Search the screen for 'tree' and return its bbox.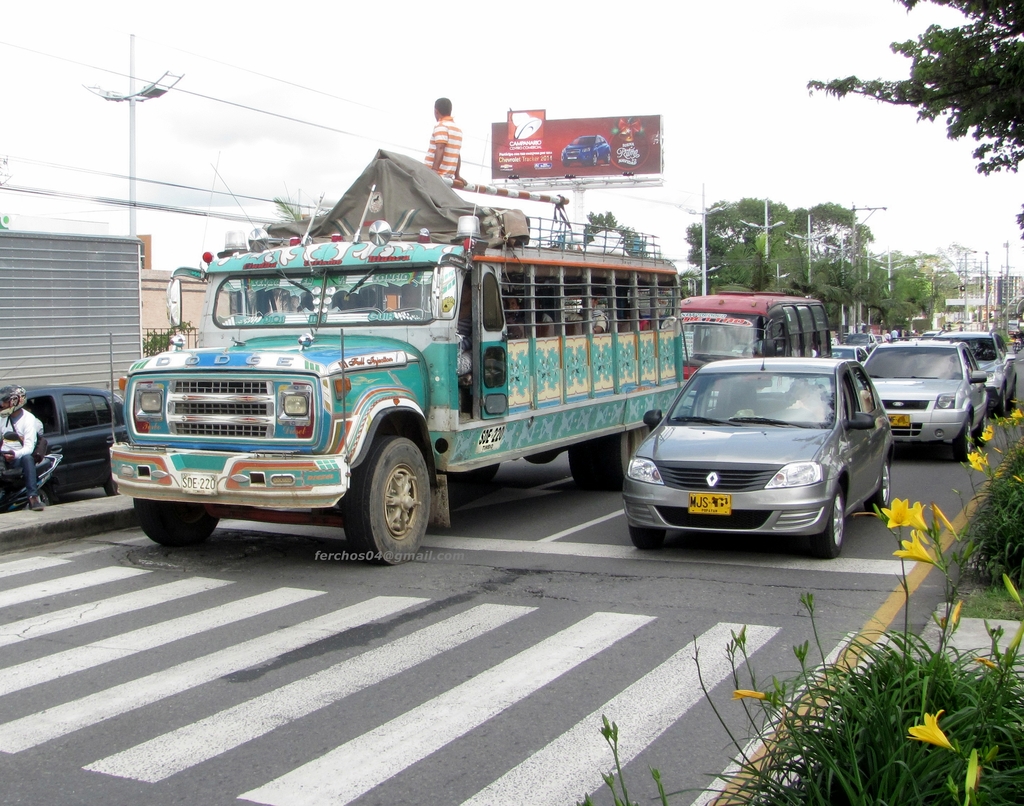
Found: rect(809, 0, 1023, 216).
